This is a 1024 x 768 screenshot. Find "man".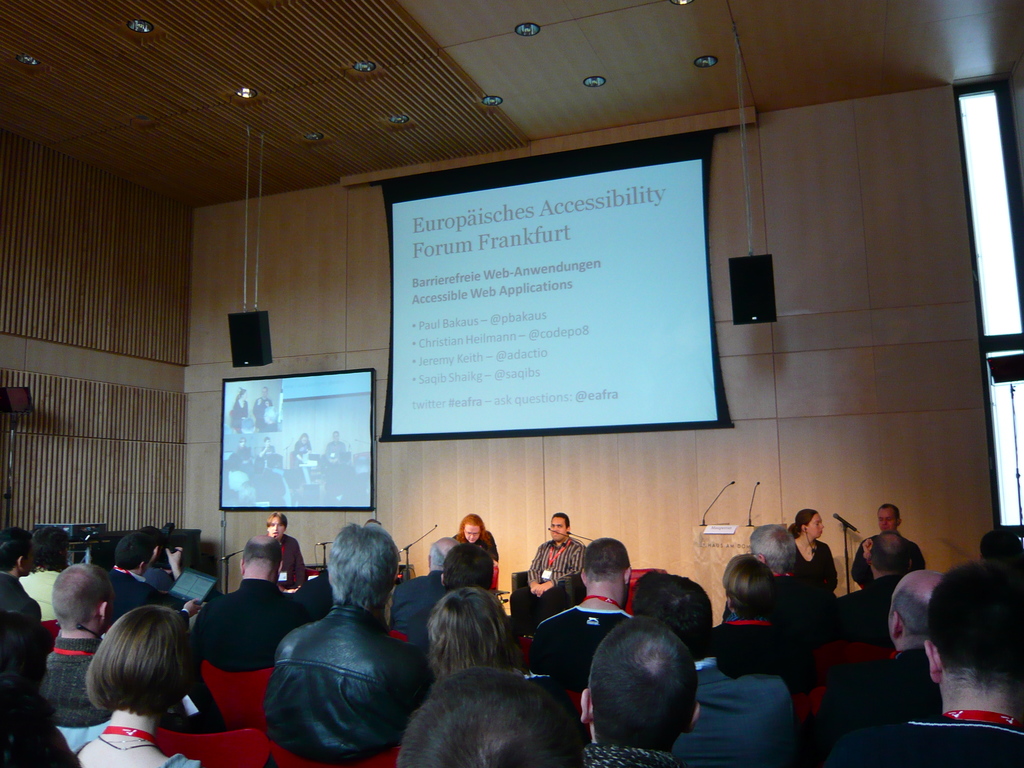
Bounding box: 747 523 798 584.
